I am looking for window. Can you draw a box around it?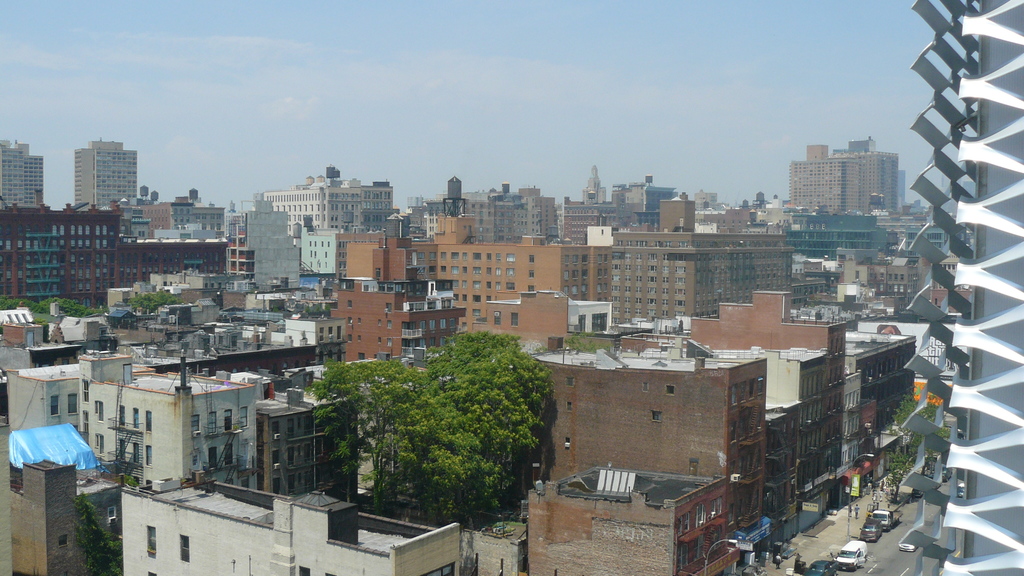
Sure, the bounding box is box(93, 400, 105, 424).
